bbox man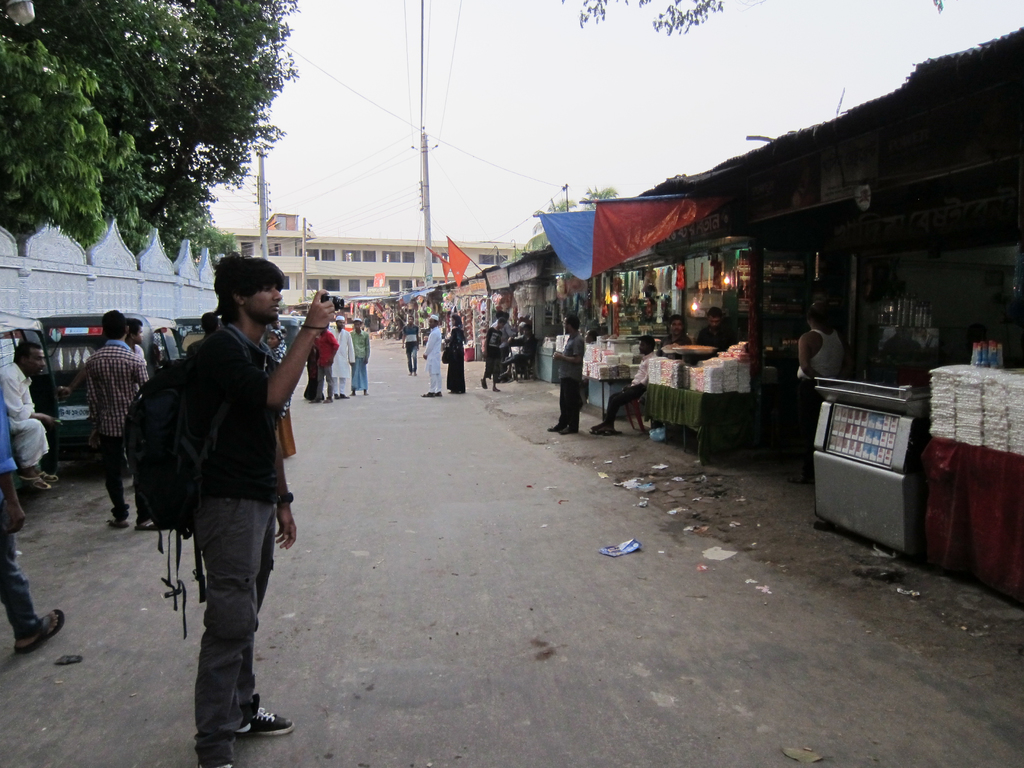
box(657, 315, 690, 351)
